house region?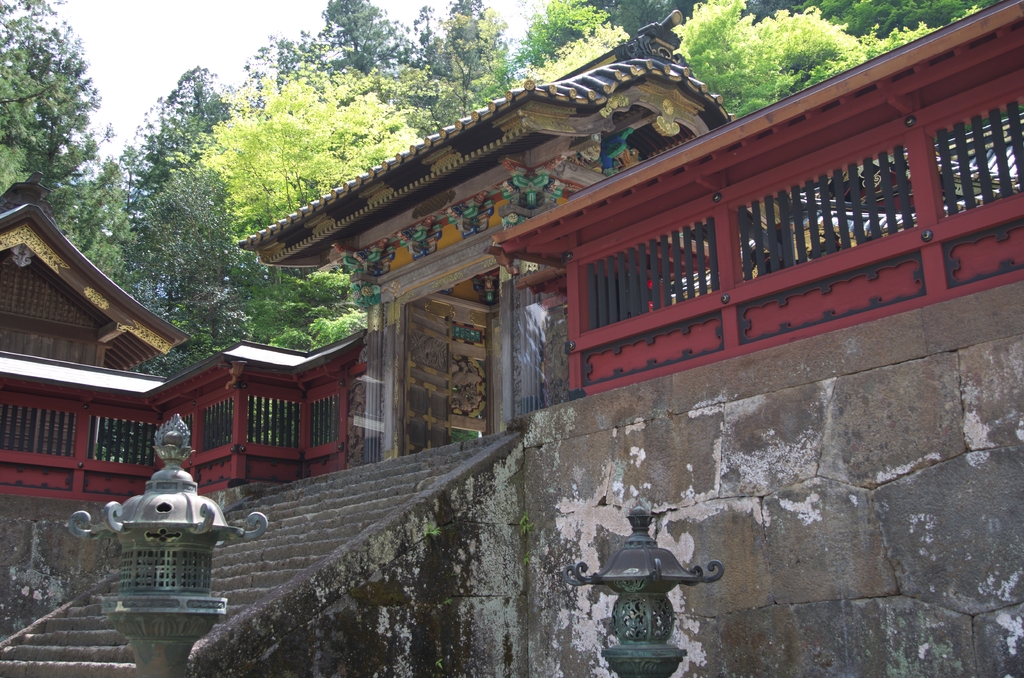
0,170,191,459
